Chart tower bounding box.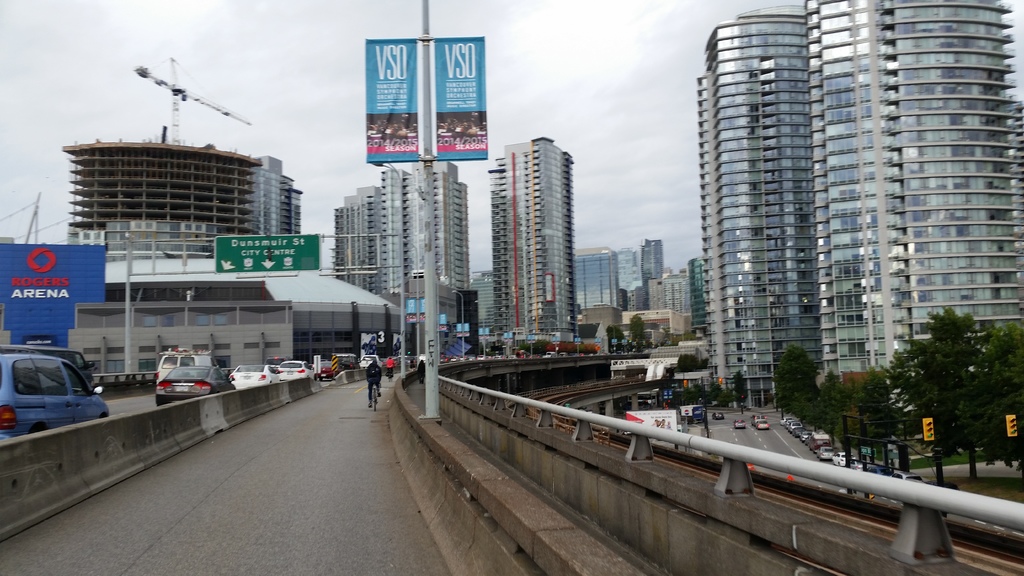
Charted: x1=648, y1=268, x2=695, y2=316.
